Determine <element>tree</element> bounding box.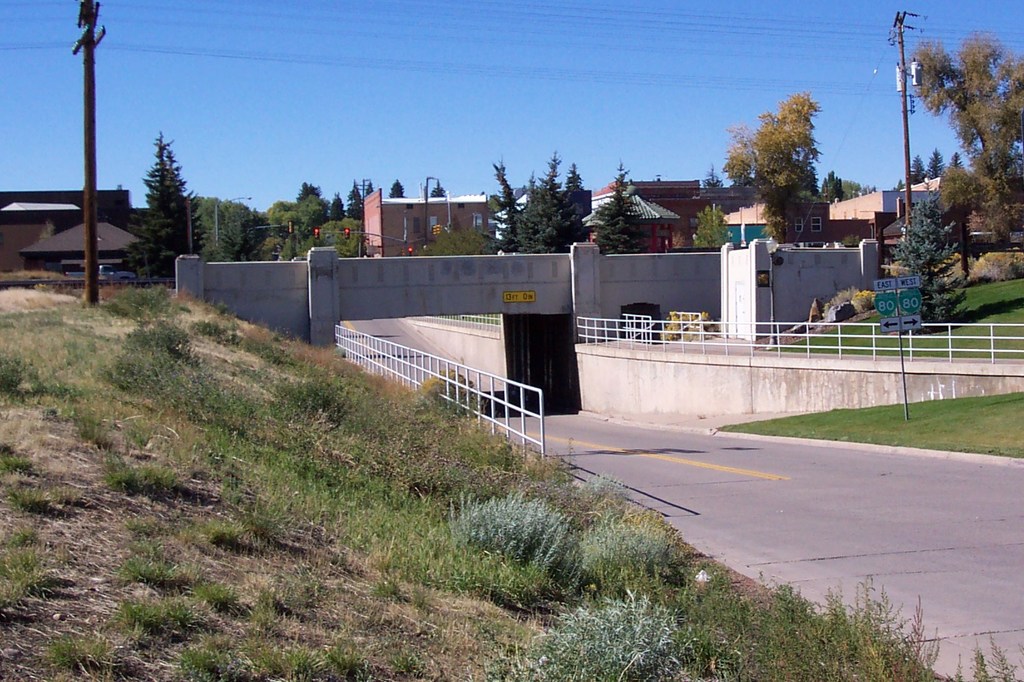
Determined: <bbox>909, 36, 1023, 183</bbox>.
